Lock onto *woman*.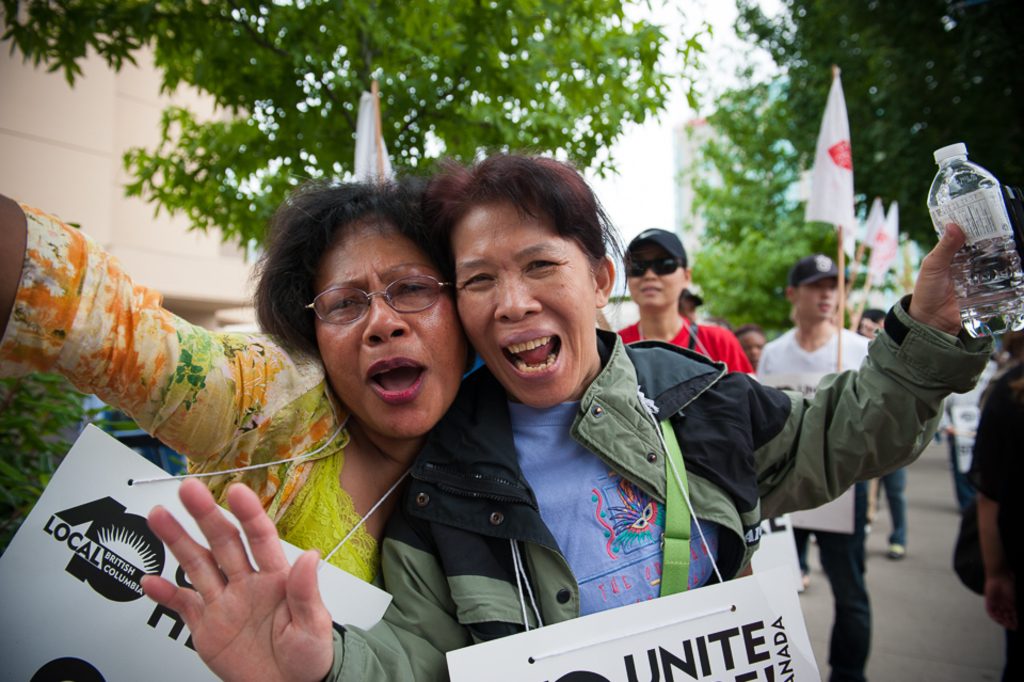
Locked: [left=142, top=145, right=995, bottom=681].
